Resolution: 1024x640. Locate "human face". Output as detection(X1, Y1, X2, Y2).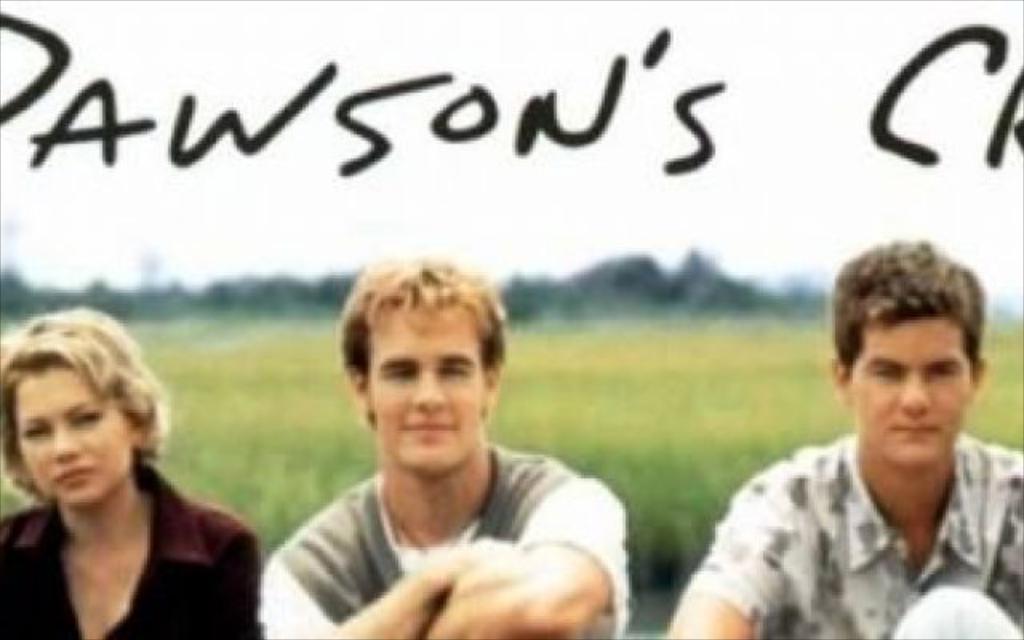
detection(368, 312, 486, 475).
